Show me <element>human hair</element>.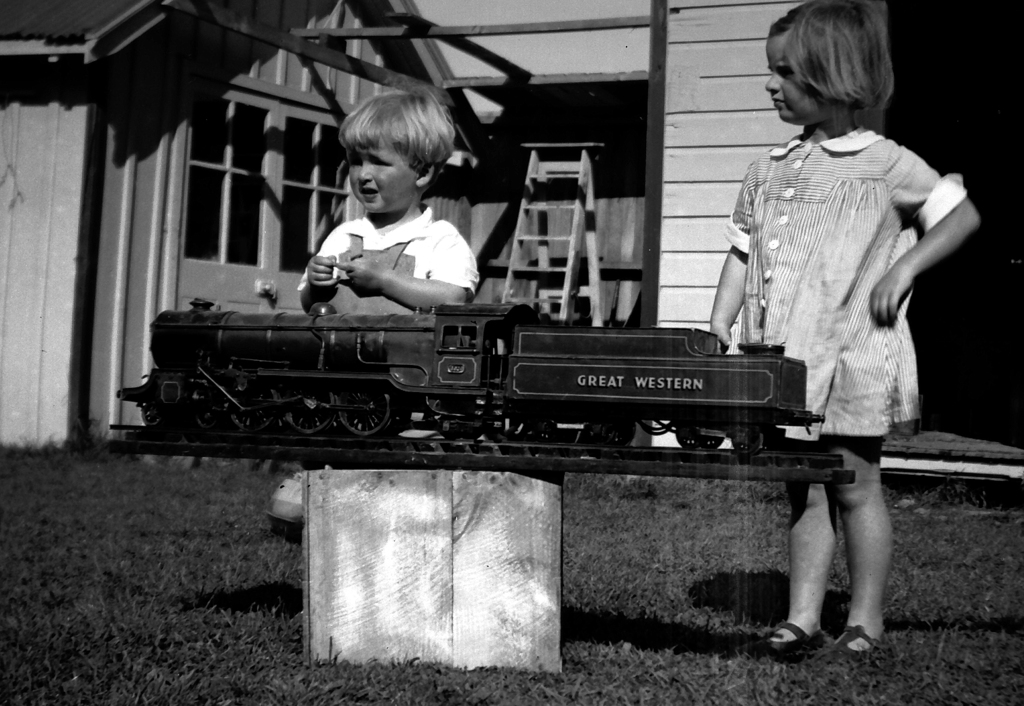
<element>human hair</element> is here: bbox(339, 75, 461, 173).
